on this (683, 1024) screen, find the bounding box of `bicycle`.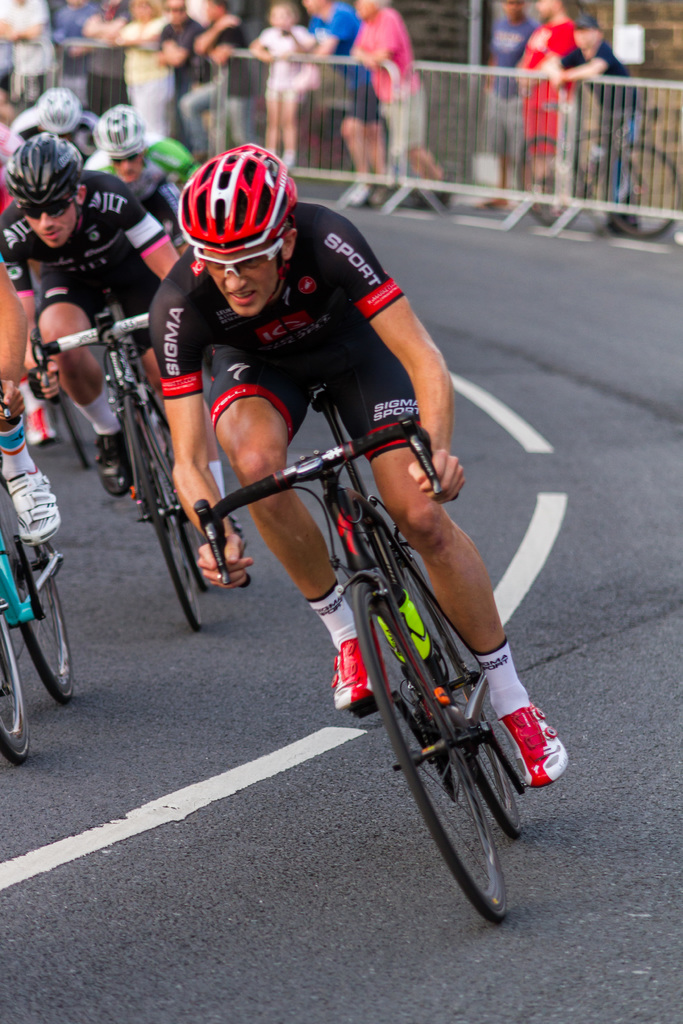
Bounding box: 38, 354, 84, 471.
